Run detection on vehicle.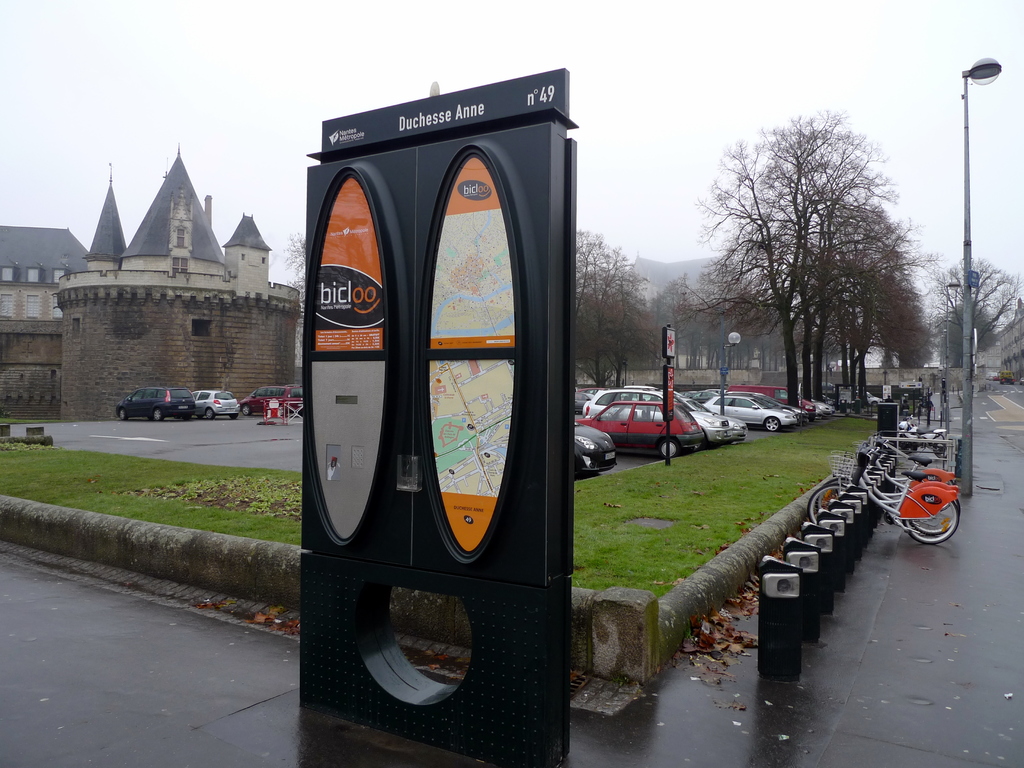
Result: left=237, top=384, right=300, bottom=417.
